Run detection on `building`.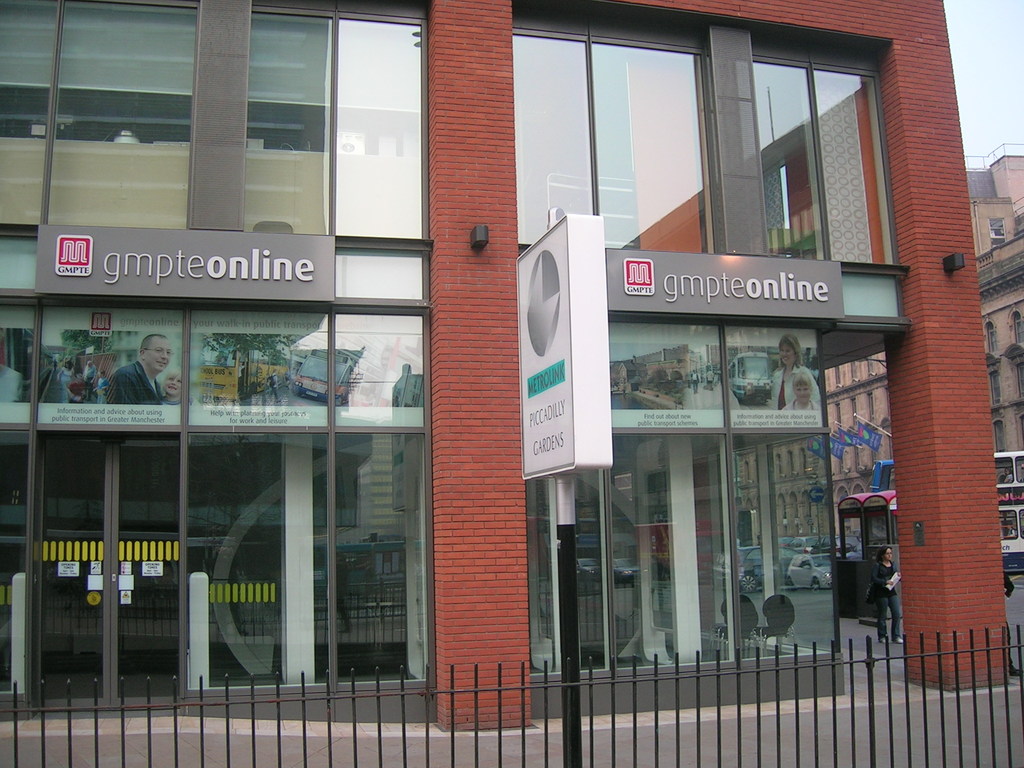
Result: box(6, 0, 994, 720).
